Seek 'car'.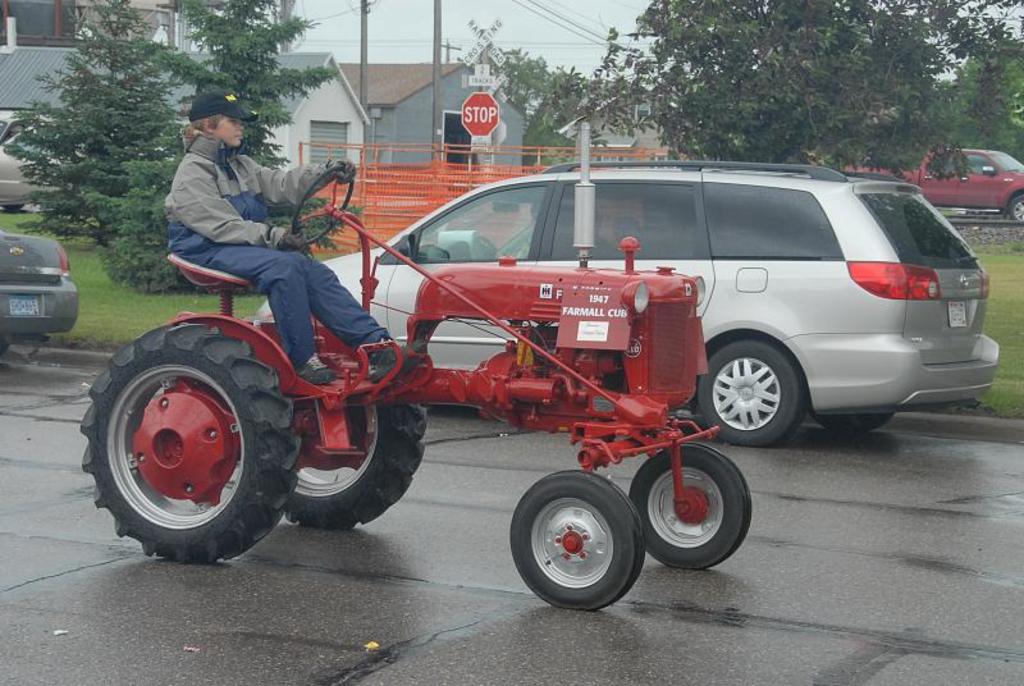
region(0, 104, 81, 210).
